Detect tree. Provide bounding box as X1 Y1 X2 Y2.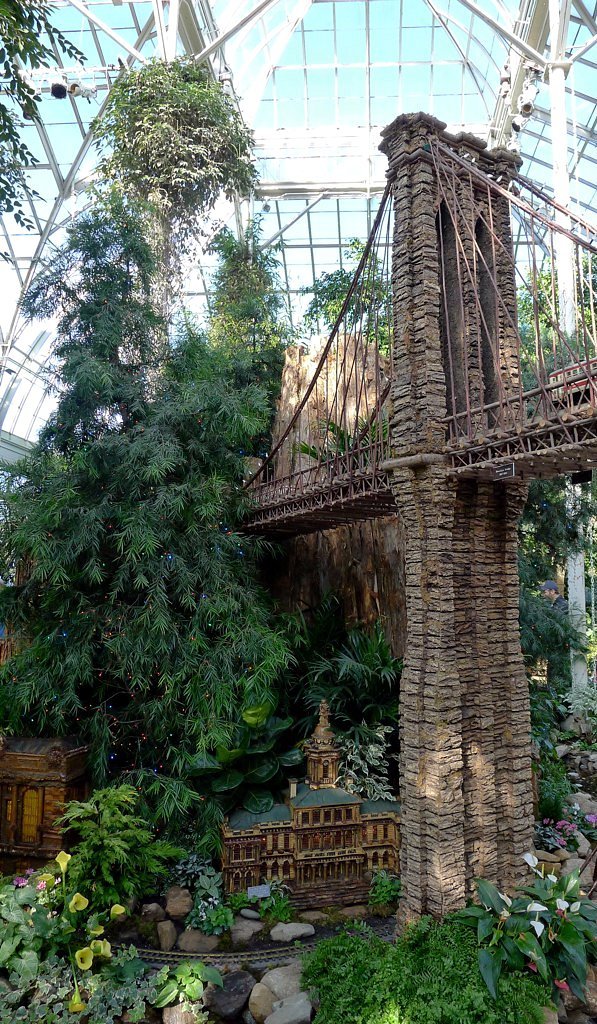
0 0 94 235.
